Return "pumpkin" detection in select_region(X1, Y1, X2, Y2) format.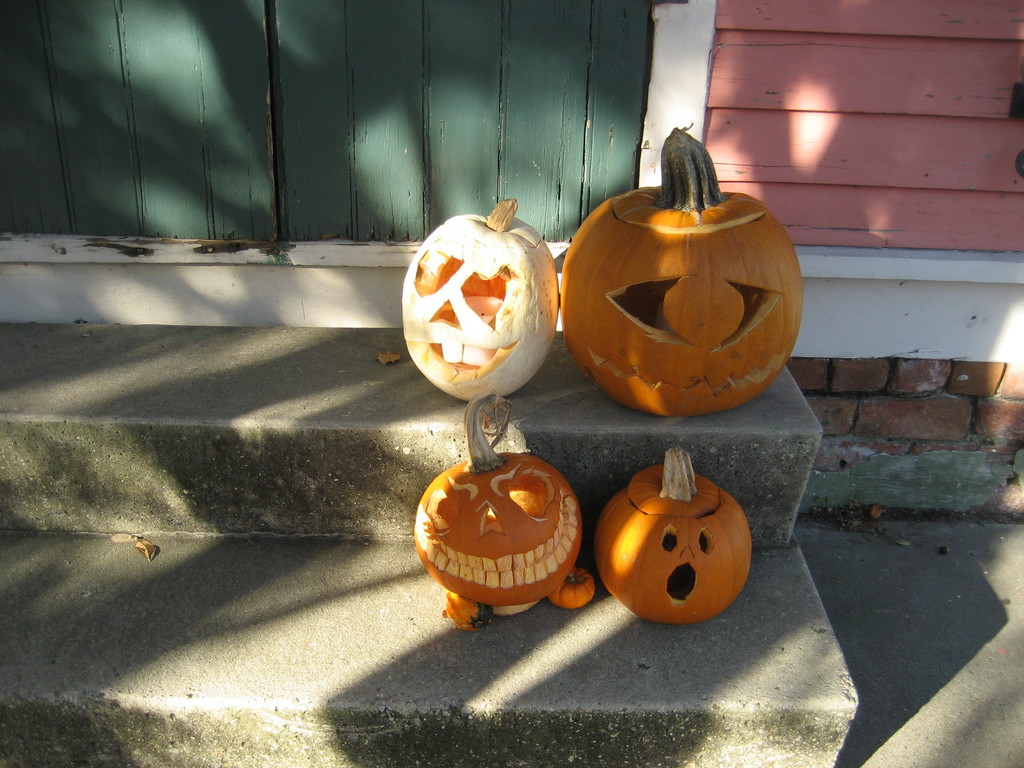
select_region(550, 575, 598, 610).
